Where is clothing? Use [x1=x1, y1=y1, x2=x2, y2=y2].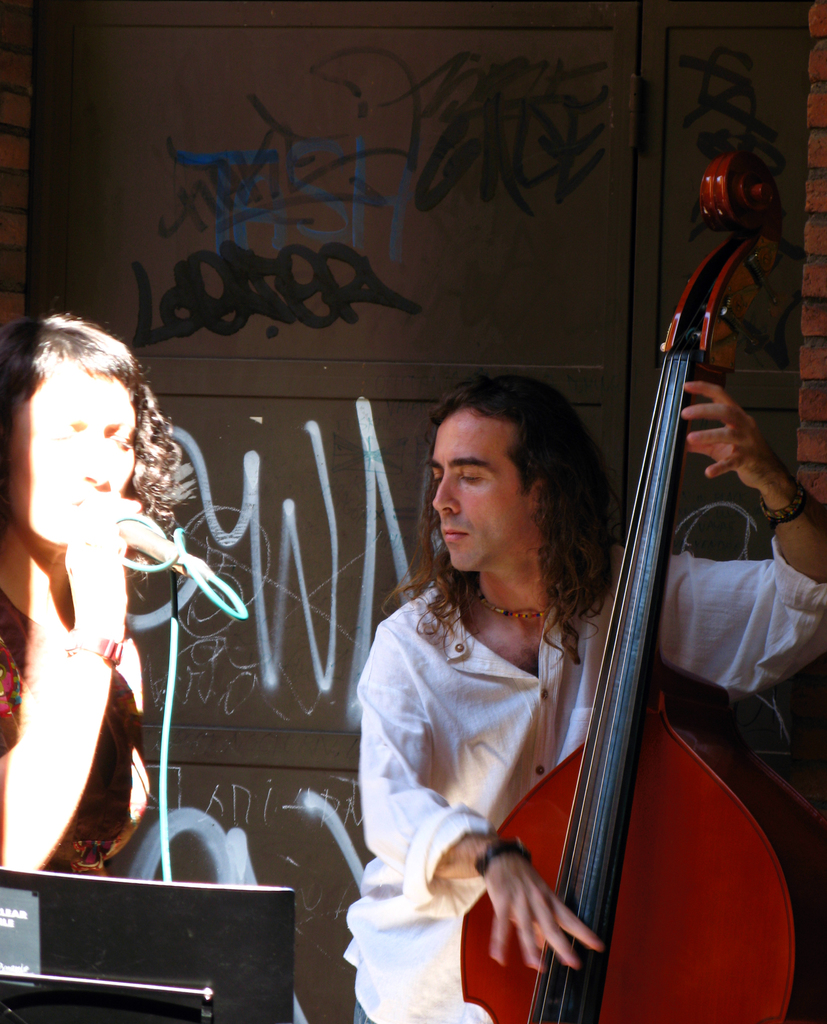
[x1=340, y1=554, x2=826, y2=1023].
